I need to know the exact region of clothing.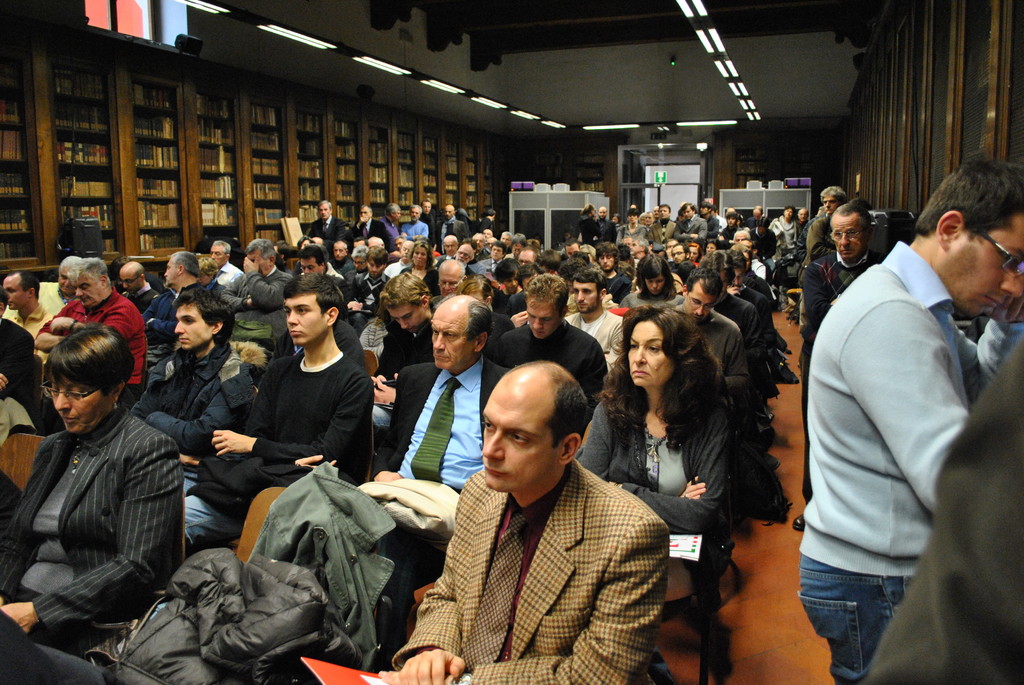
Region: {"x1": 802, "y1": 254, "x2": 877, "y2": 382}.
